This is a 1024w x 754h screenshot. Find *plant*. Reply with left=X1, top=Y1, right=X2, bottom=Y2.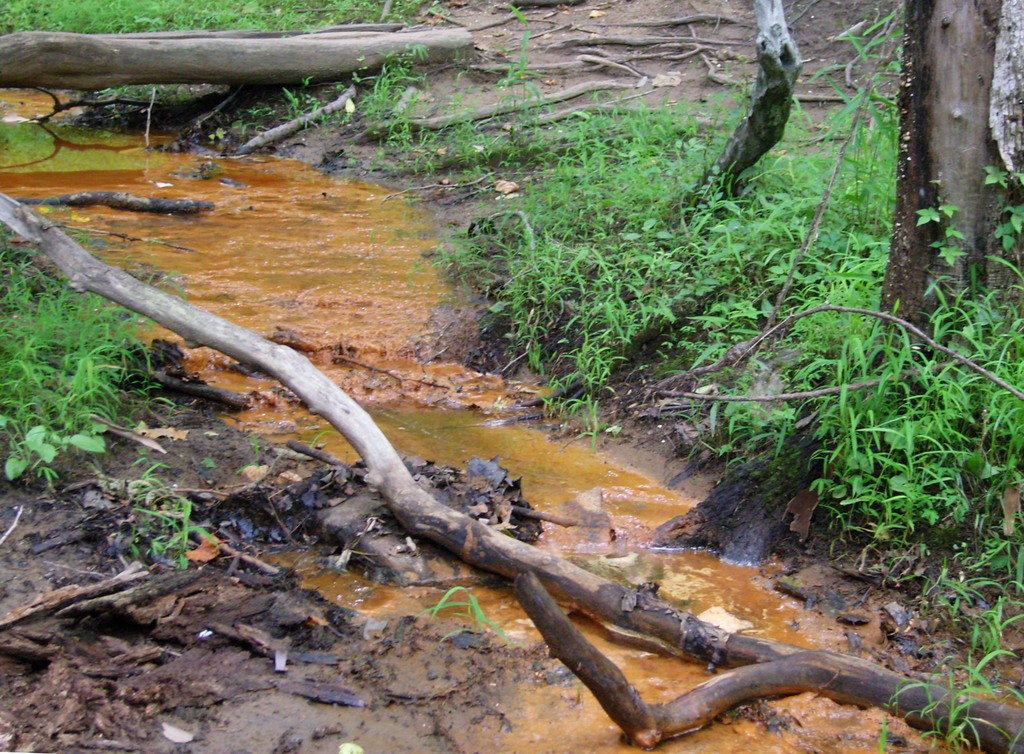
left=414, top=588, right=516, bottom=650.
